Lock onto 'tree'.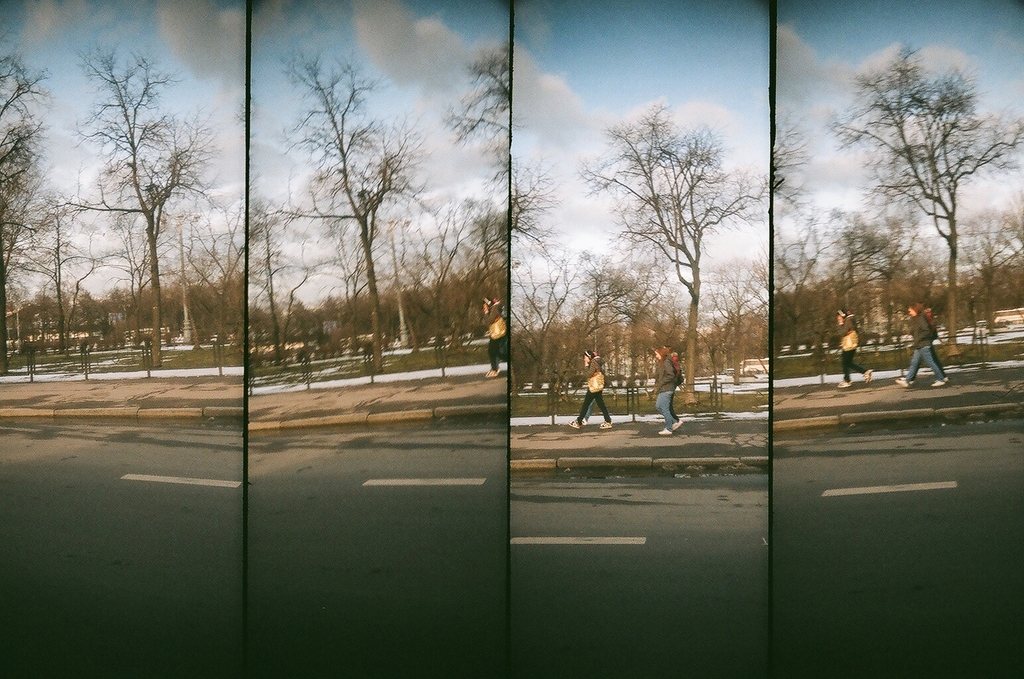
Locked: x1=503, y1=236, x2=685, y2=408.
